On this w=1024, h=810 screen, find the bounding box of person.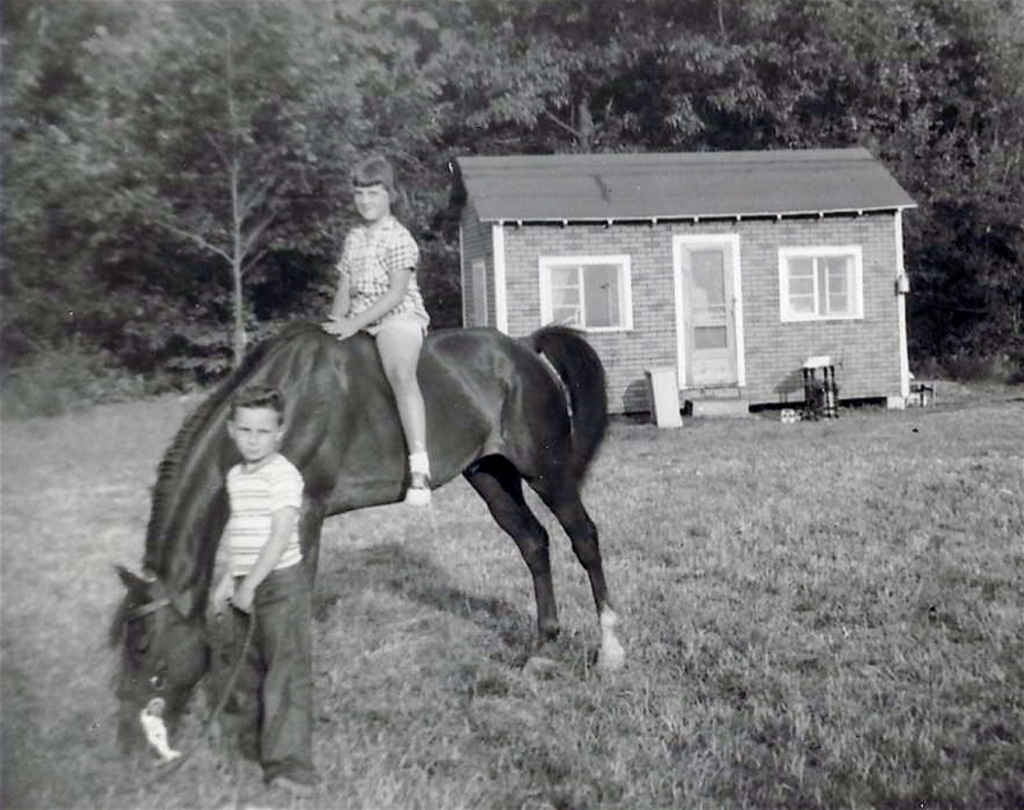
Bounding box: bbox=(323, 157, 433, 504).
